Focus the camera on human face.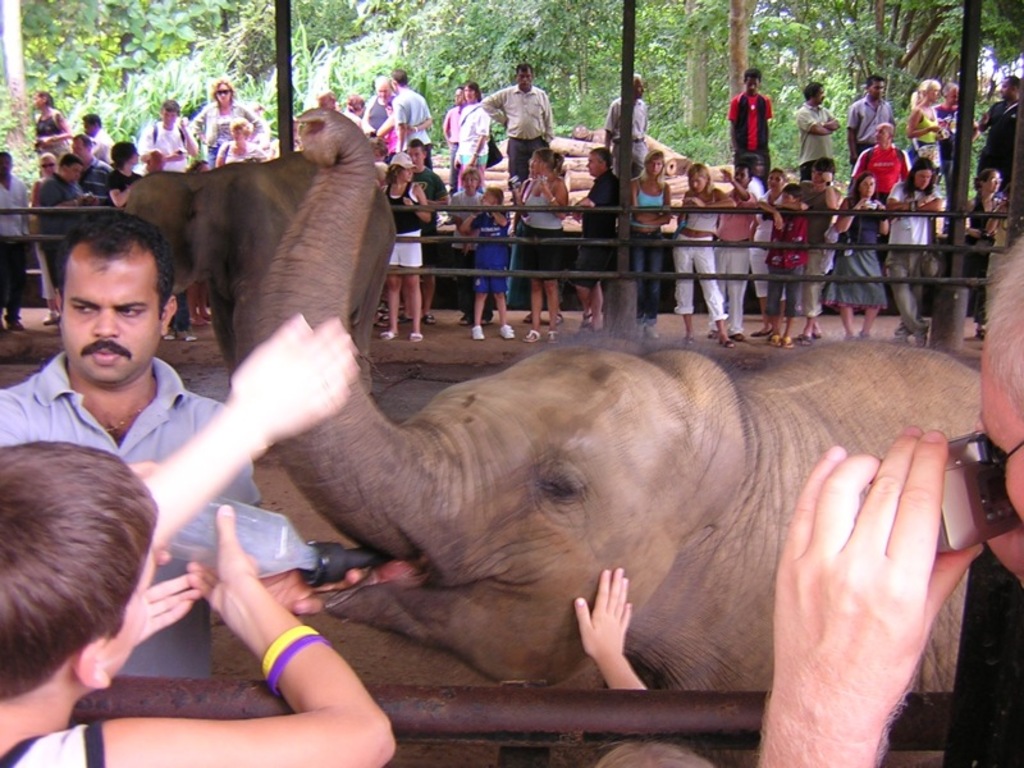
Focus region: (x1=458, y1=86, x2=472, y2=100).
